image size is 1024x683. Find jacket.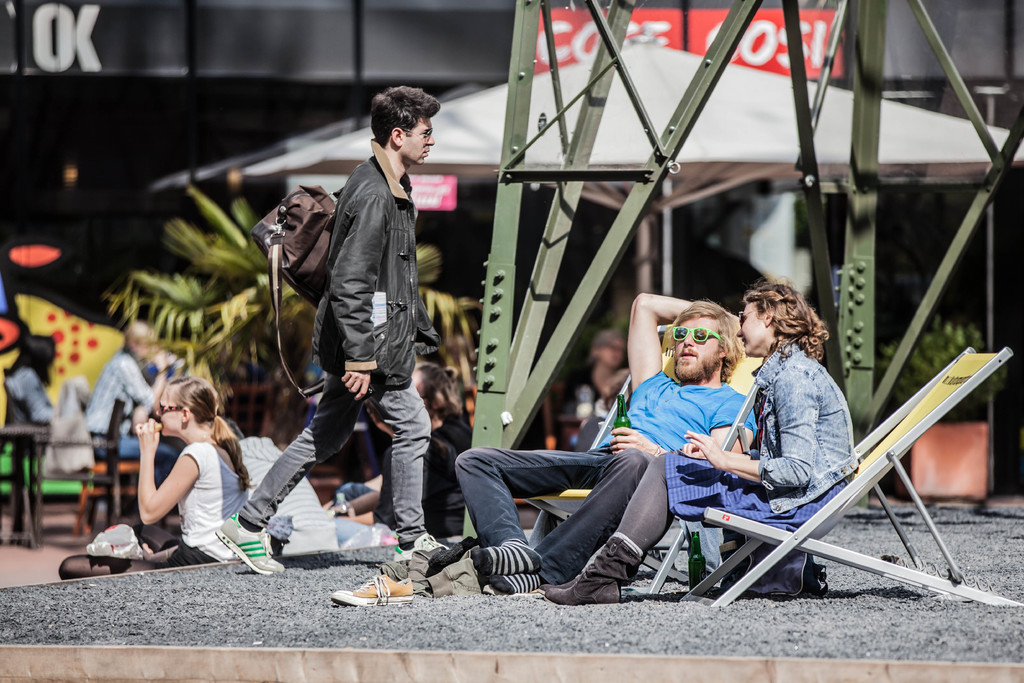
detection(753, 346, 865, 511).
